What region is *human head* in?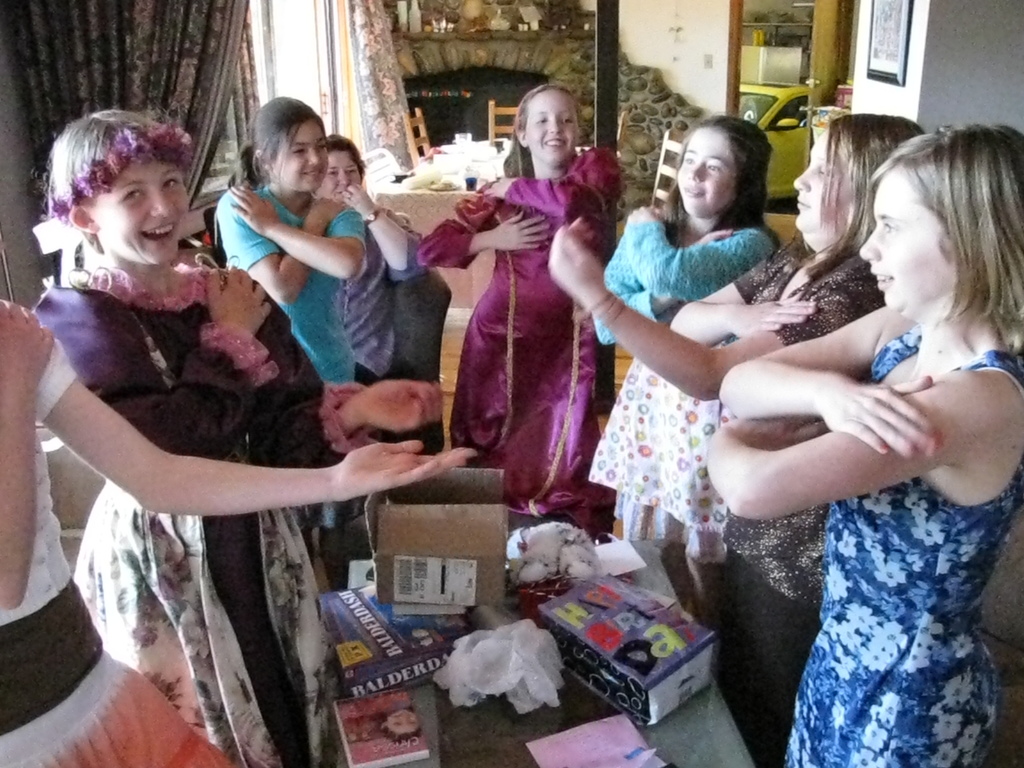
[515, 83, 580, 170].
